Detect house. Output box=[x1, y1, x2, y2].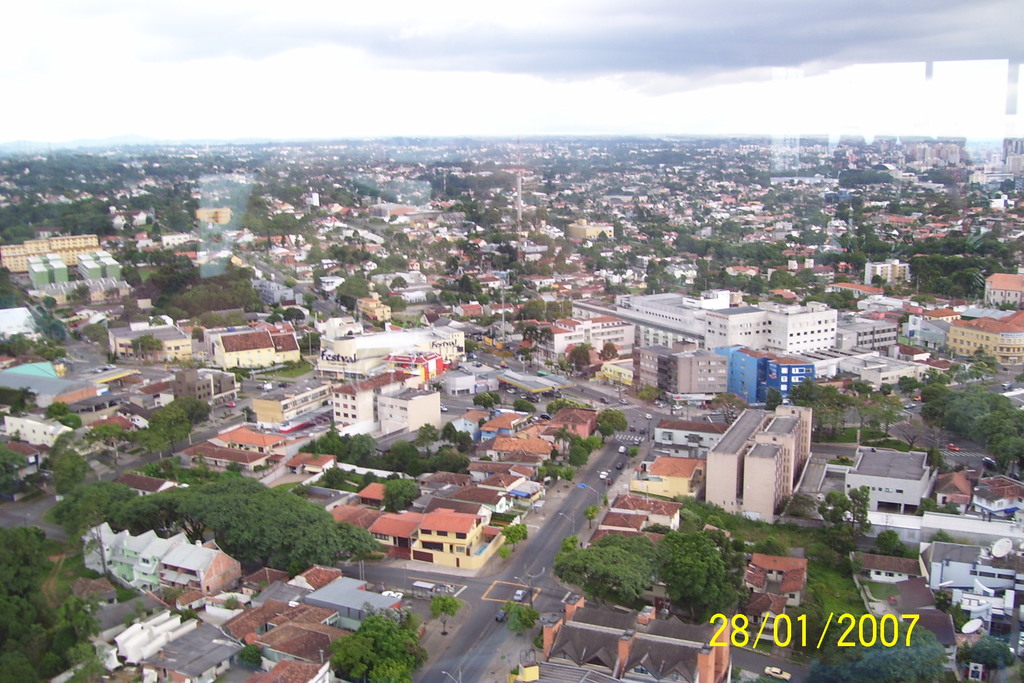
box=[542, 229, 567, 243].
